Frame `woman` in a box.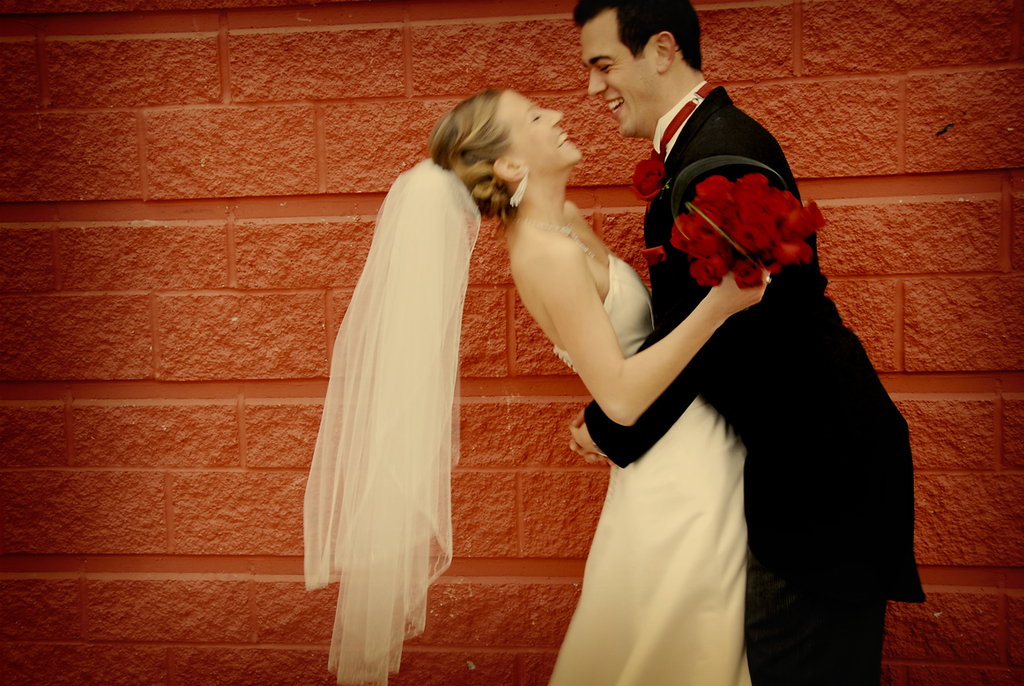
left=314, top=86, right=620, bottom=661.
